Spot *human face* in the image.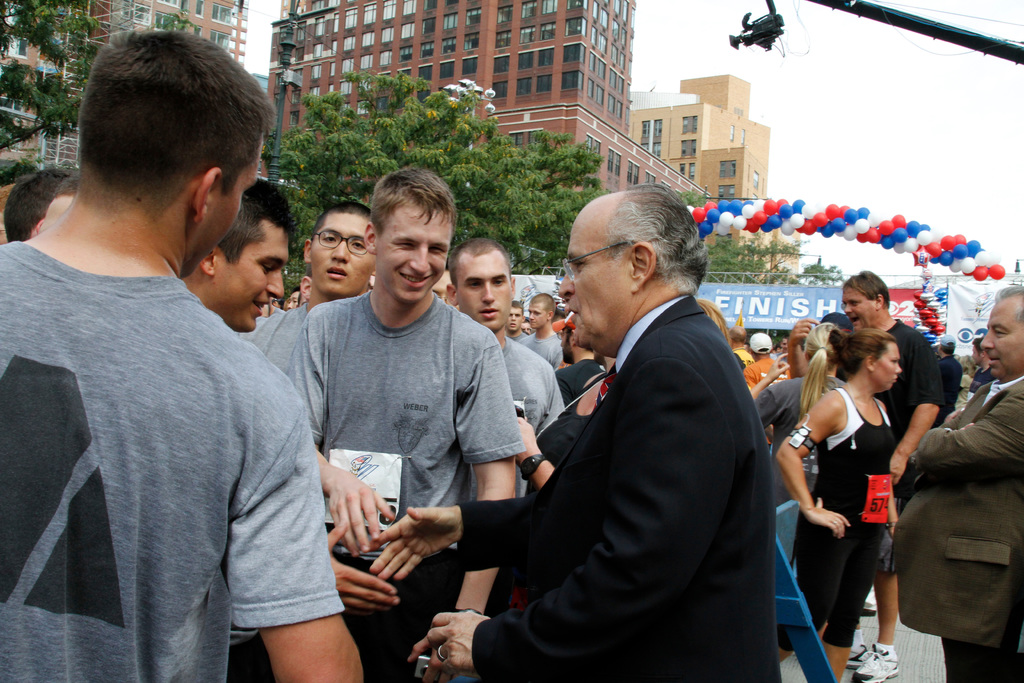
*human face* found at x1=560, y1=203, x2=632, y2=352.
